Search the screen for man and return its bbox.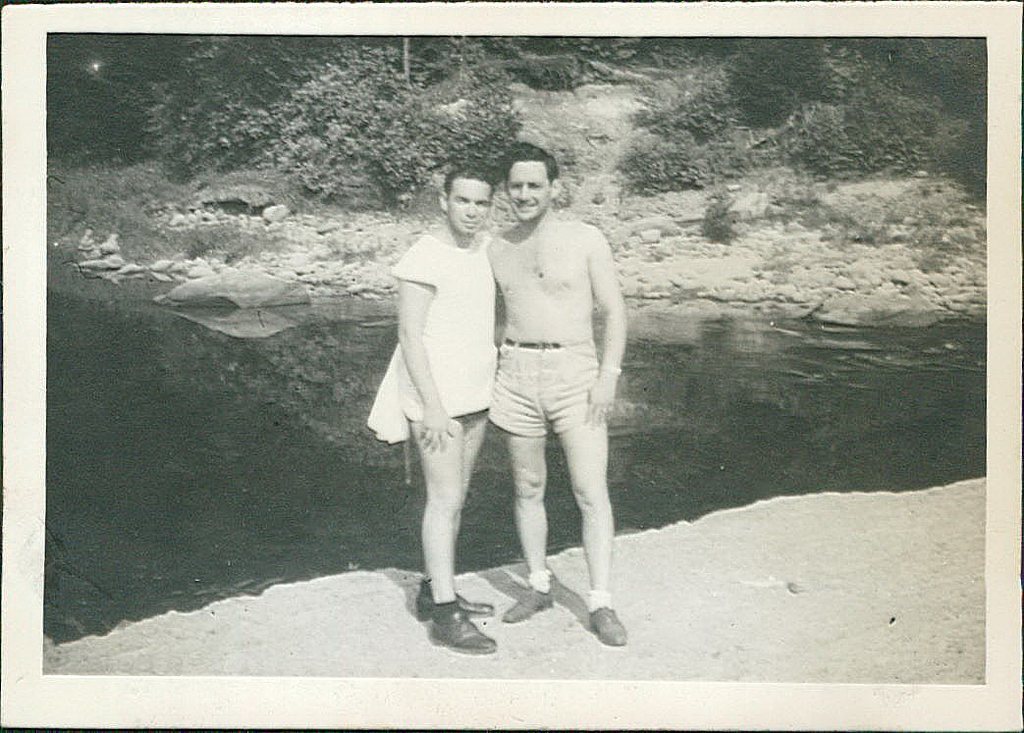
Found: (366,166,504,654).
